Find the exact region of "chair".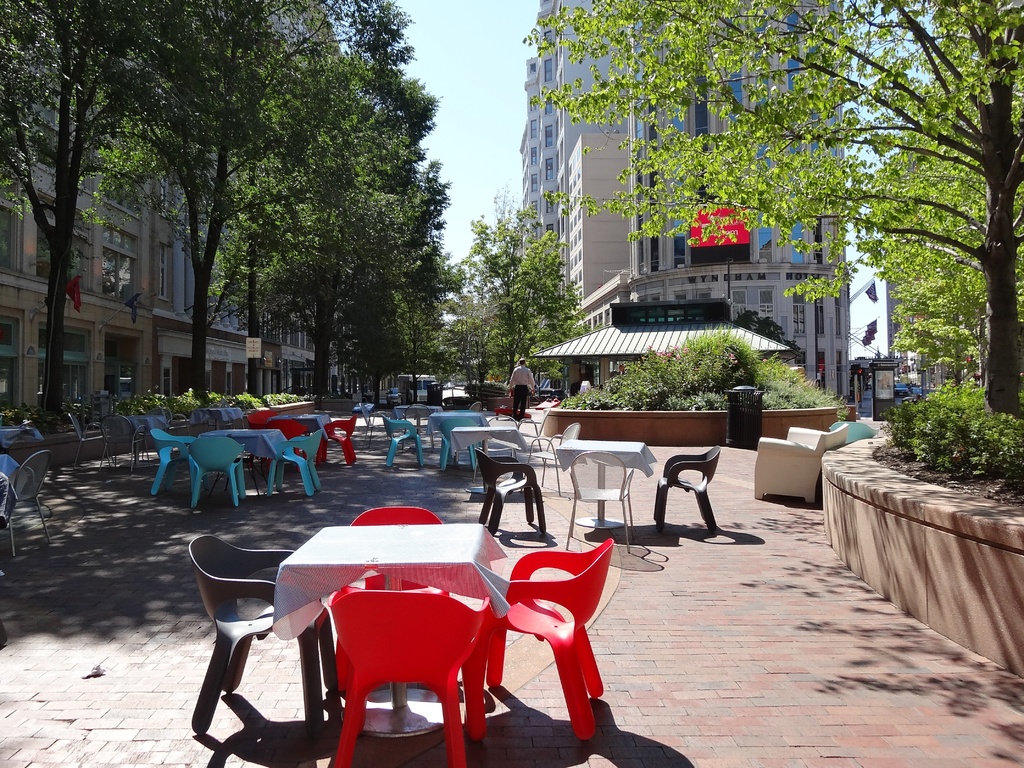
Exact region: 355/404/390/446.
